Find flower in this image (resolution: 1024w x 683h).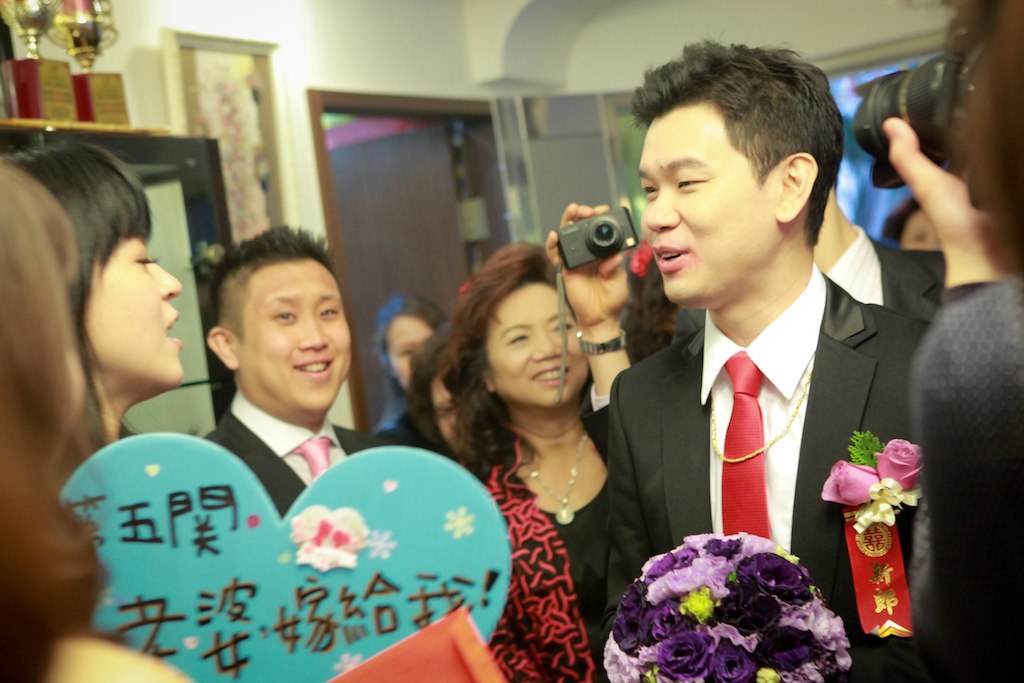
x1=871 y1=439 x2=924 y2=489.
